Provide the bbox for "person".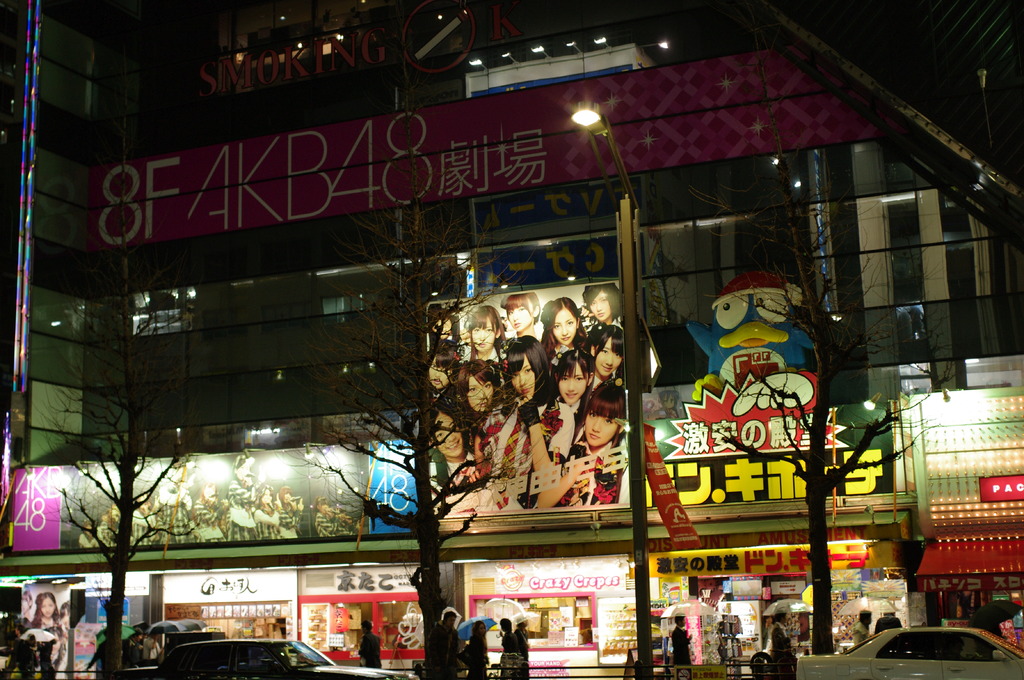
region(771, 612, 795, 671).
